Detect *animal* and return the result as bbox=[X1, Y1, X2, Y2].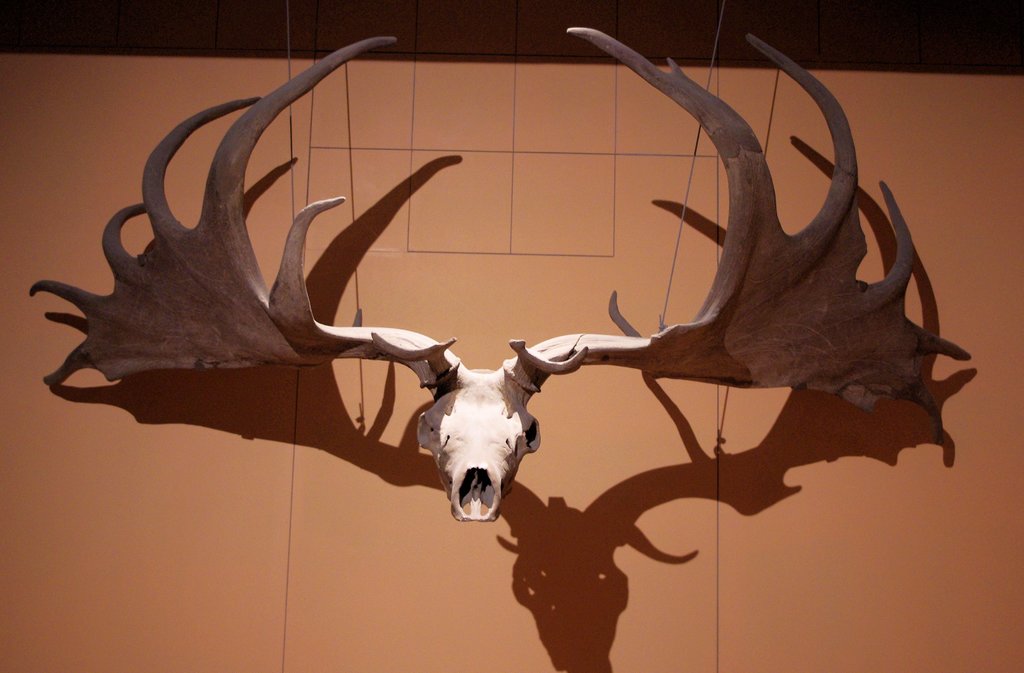
bbox=[31, 23, 973, 519].
